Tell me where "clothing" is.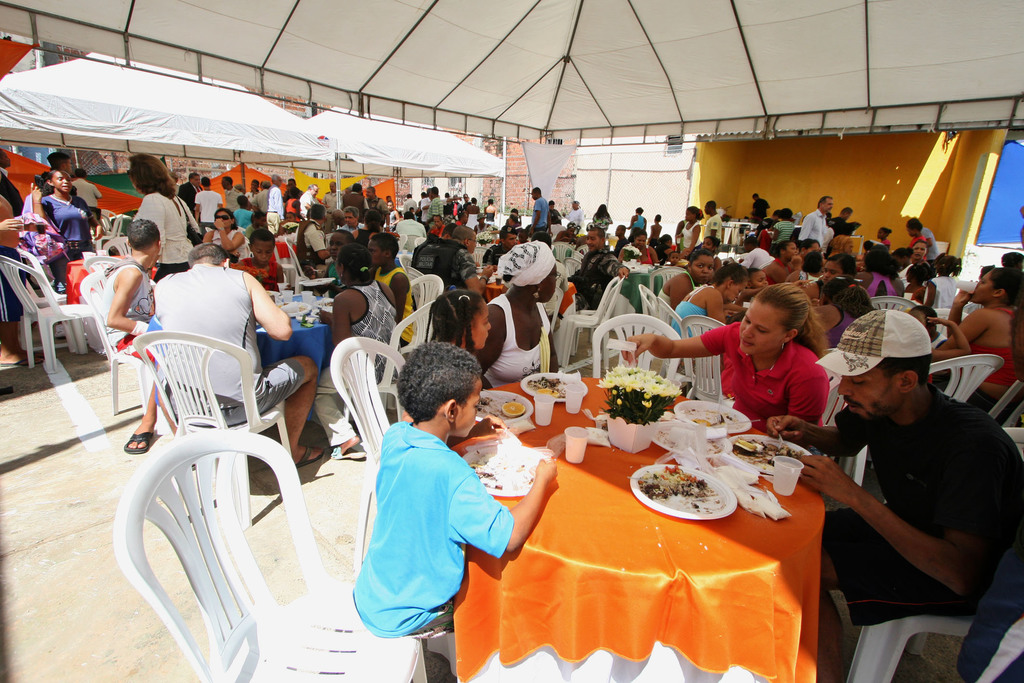
"clothing" is at (366, 190, 388, 217).
